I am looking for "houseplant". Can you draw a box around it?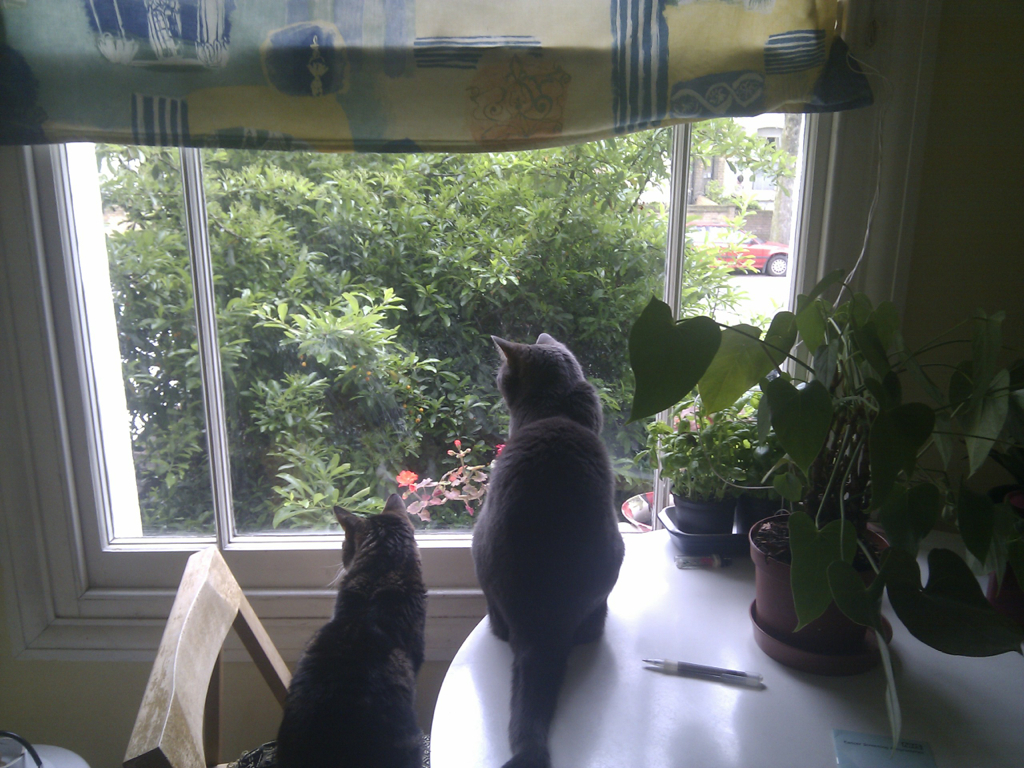
Sure, the bounding box is bbox=(732, 415, 803, 536).
